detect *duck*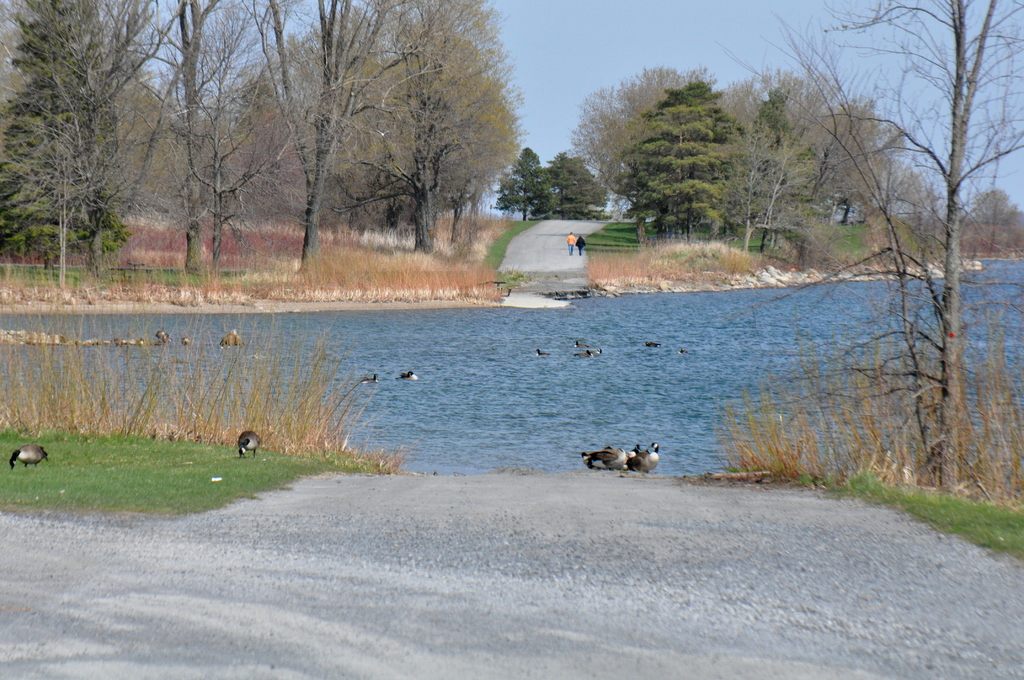
x1=238, y1=423, x2=266, y2=461
